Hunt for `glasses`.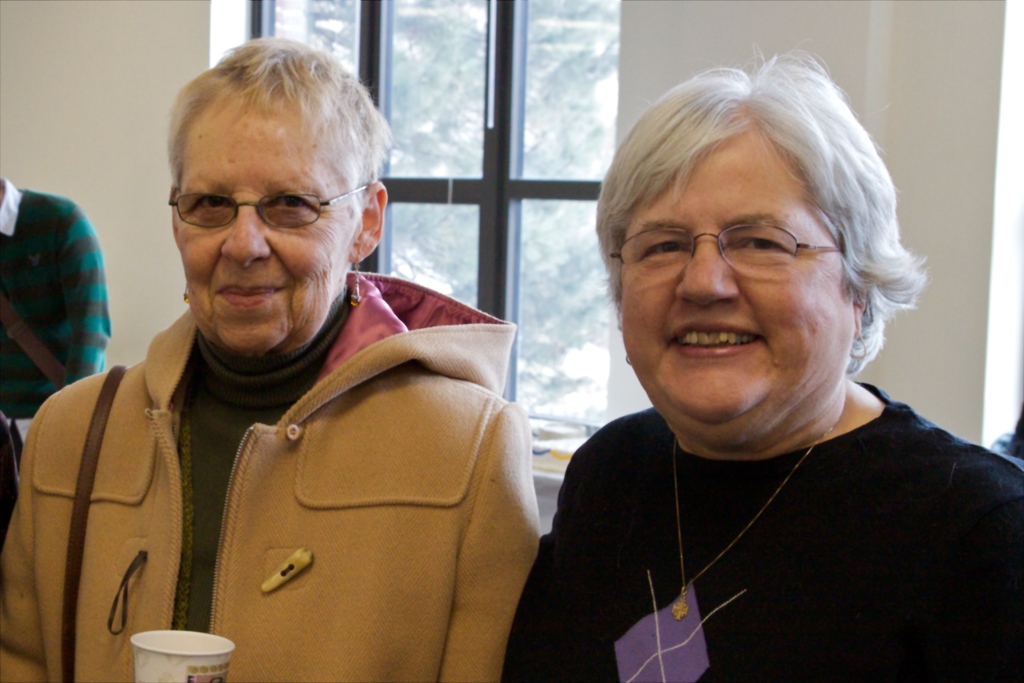
Hunted down at <bbox>621, 212, 876, 287</bbox>.
